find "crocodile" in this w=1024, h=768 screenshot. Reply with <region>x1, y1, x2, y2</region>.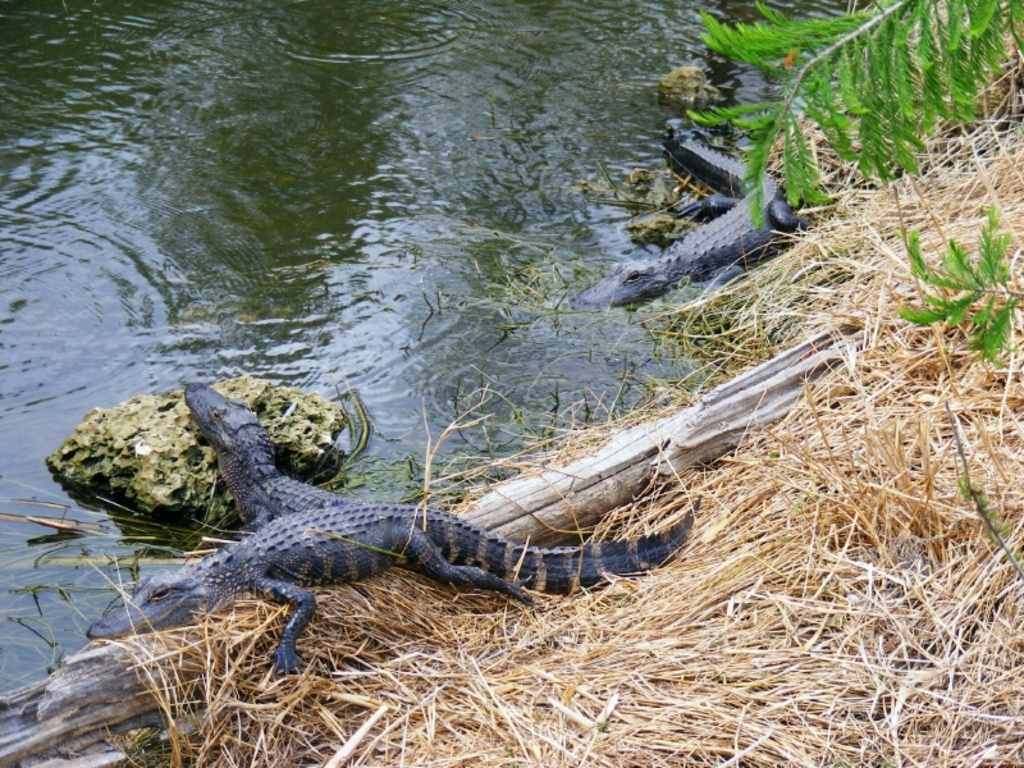
<region>183, 380, 365, 538</region>.
